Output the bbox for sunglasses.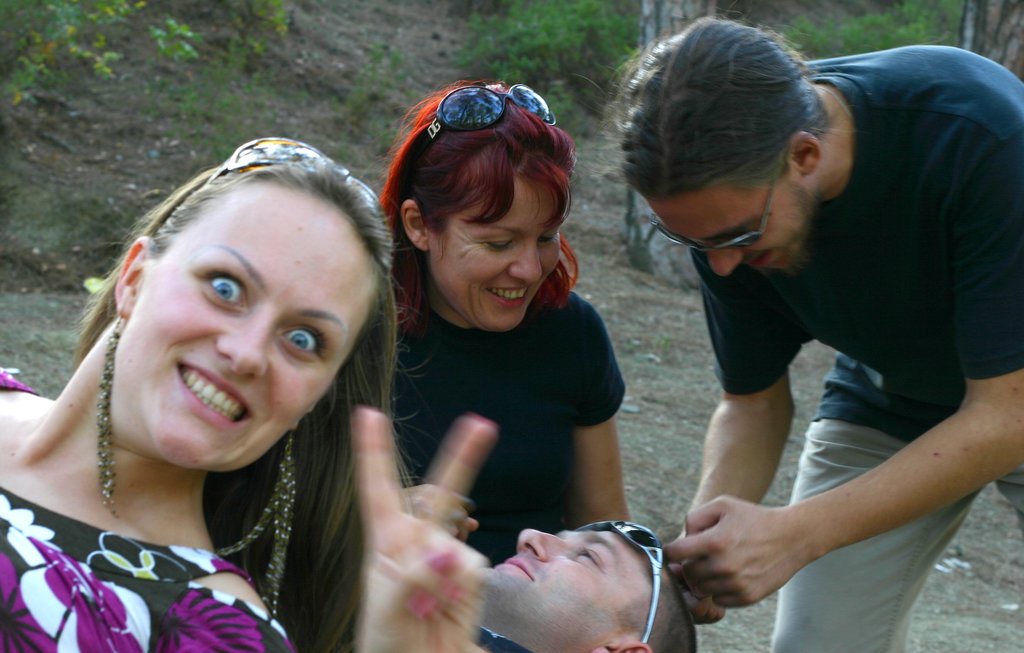
rect(409, 83, 557, 171).
